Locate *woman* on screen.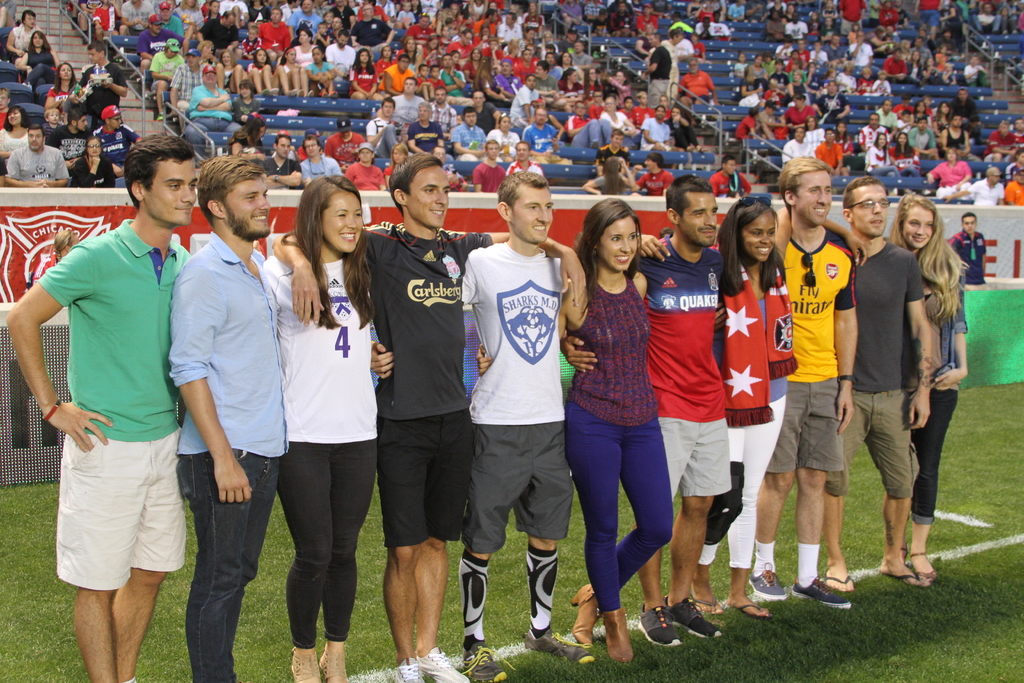
On screen at <bbox>933, 98, 952, 133</bbox>.
